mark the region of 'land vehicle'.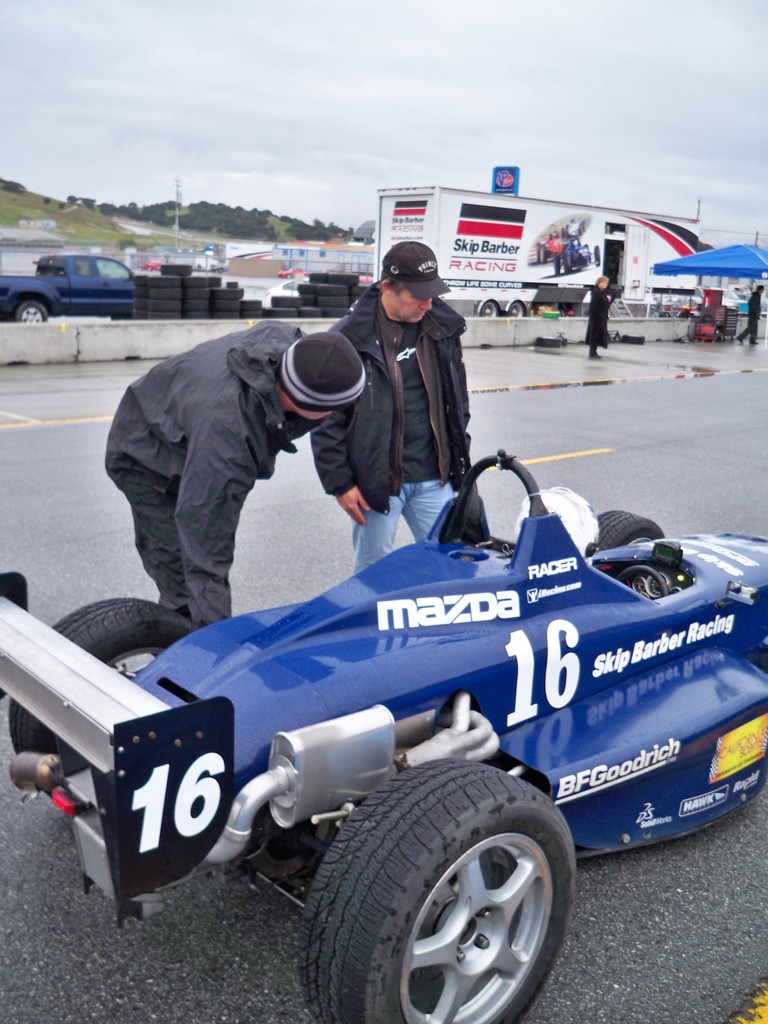
Region: Rect(378, 188, 700, 321).
